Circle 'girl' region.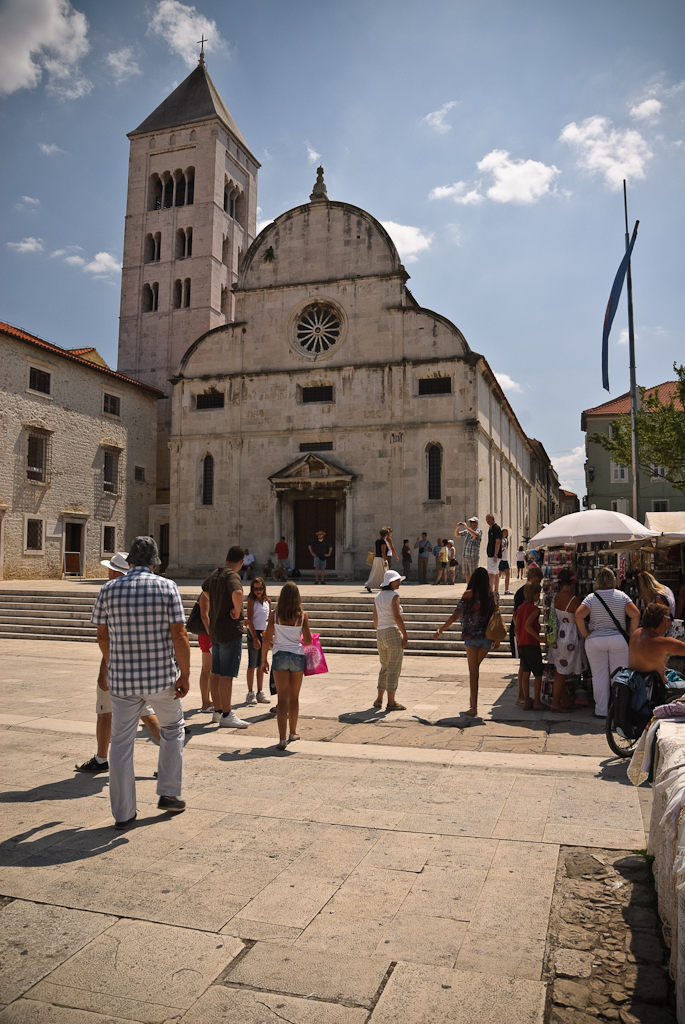
Region: {"x1": 577, "y1": 567, "x2": 632, "y2": 718}.
